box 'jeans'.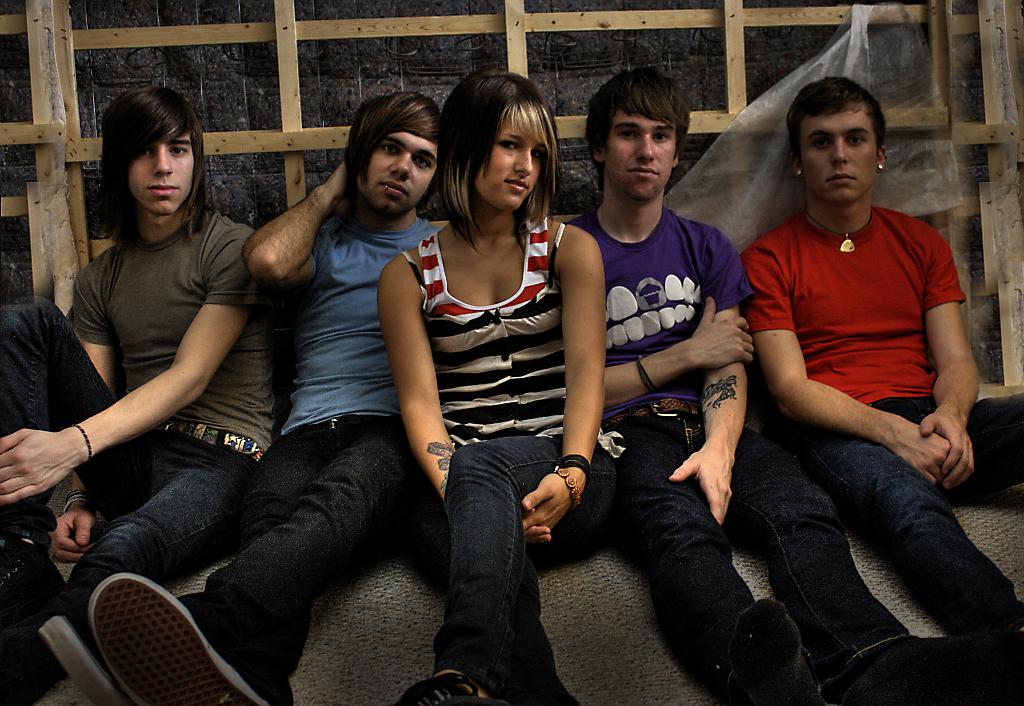
Rect(612, 420, 835, 673).
